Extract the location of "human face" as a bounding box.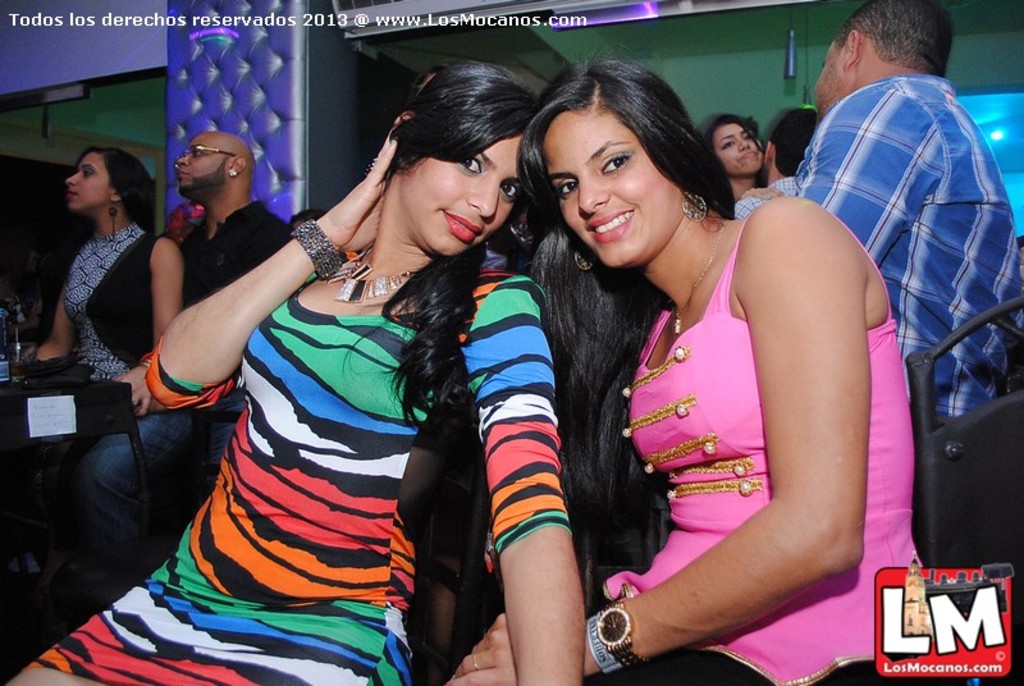
pyautogui.locateOnScreen(65, 154, 110, 211).
